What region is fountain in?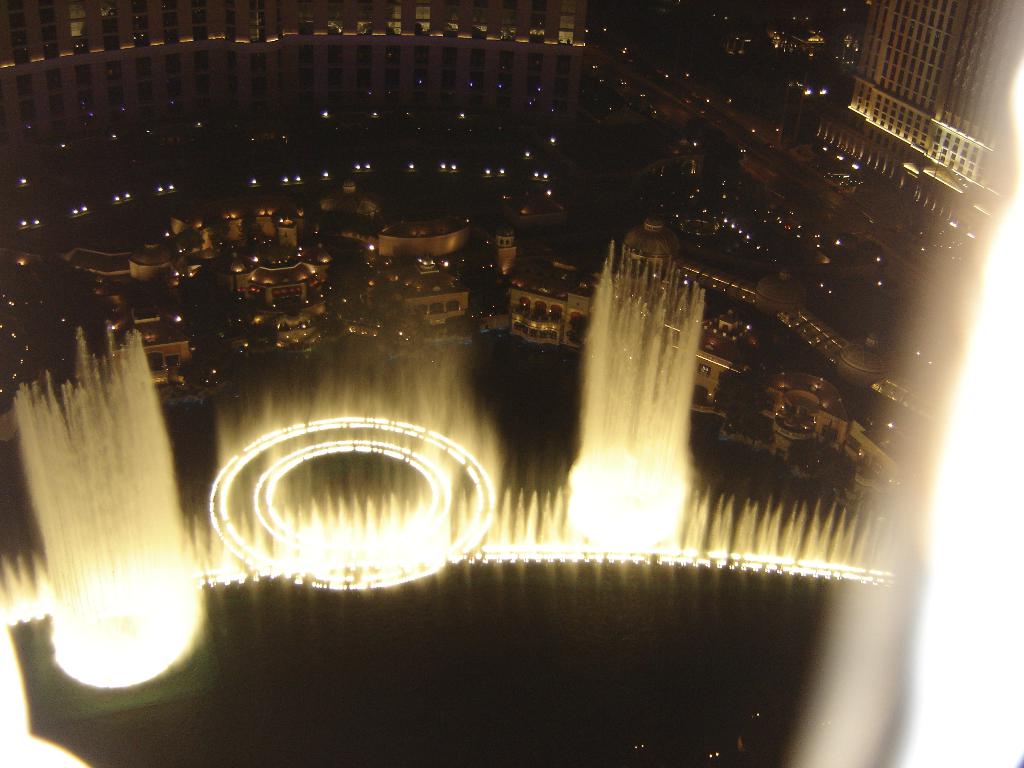
box(9, 320, 214, 694).
